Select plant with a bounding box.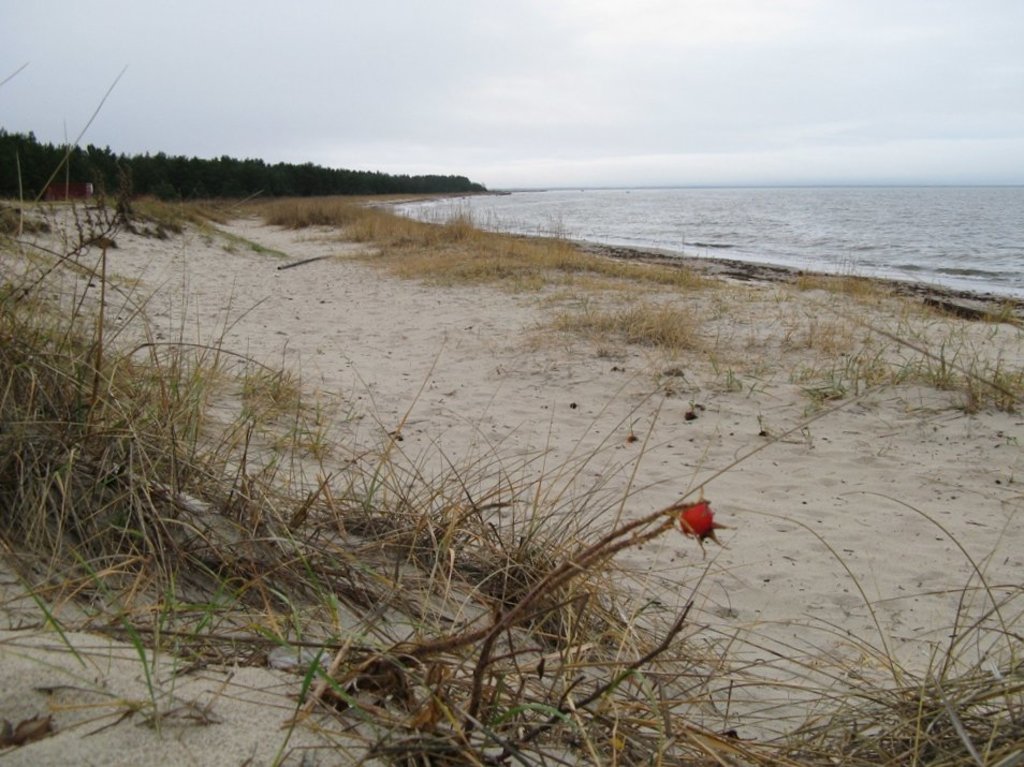
(left=257, top=634, right=359, bottom=766).
